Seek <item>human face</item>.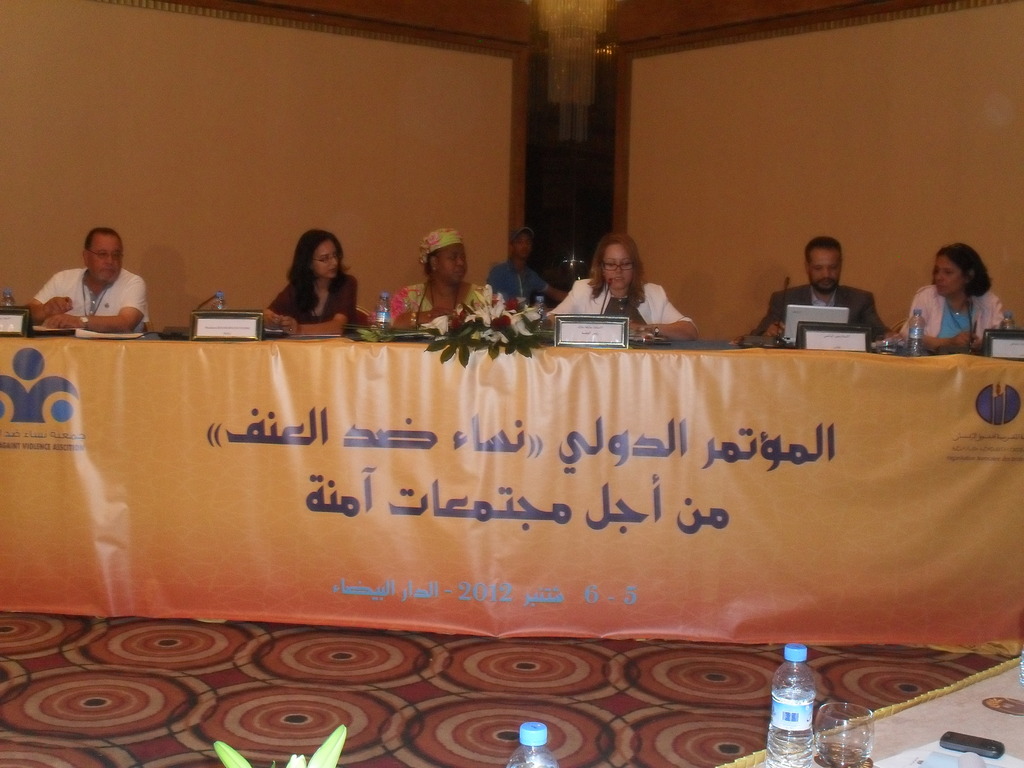
region(602, 242, 632, 290).
